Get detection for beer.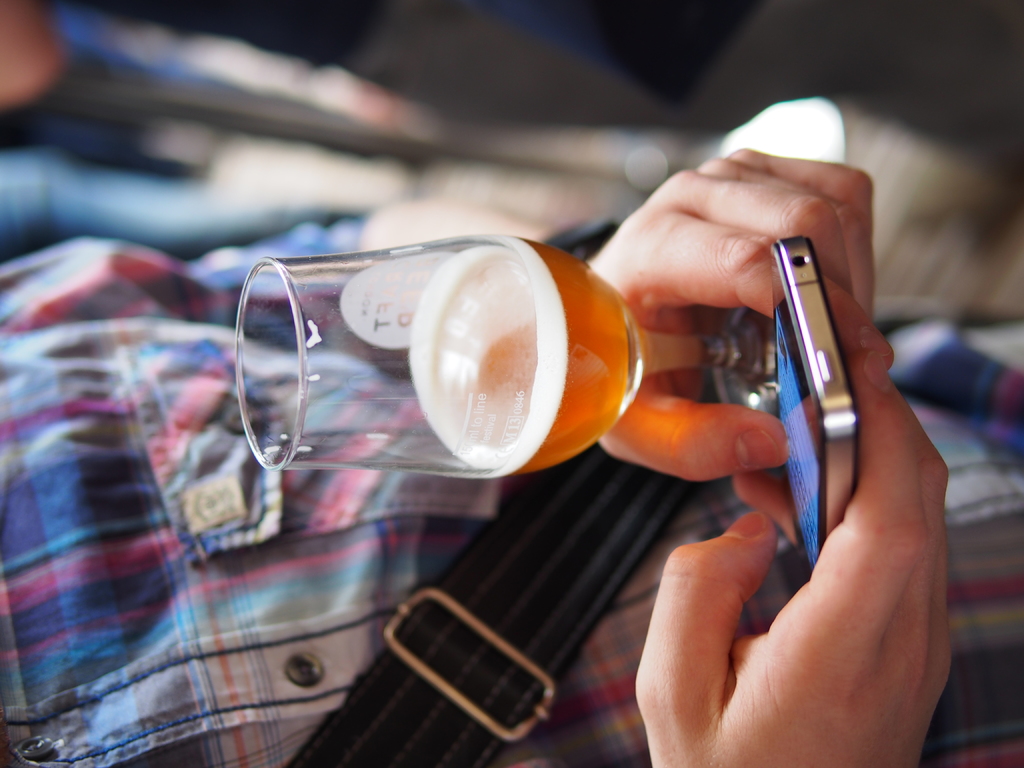
Detection: crop(406, 238, 627, 477).
